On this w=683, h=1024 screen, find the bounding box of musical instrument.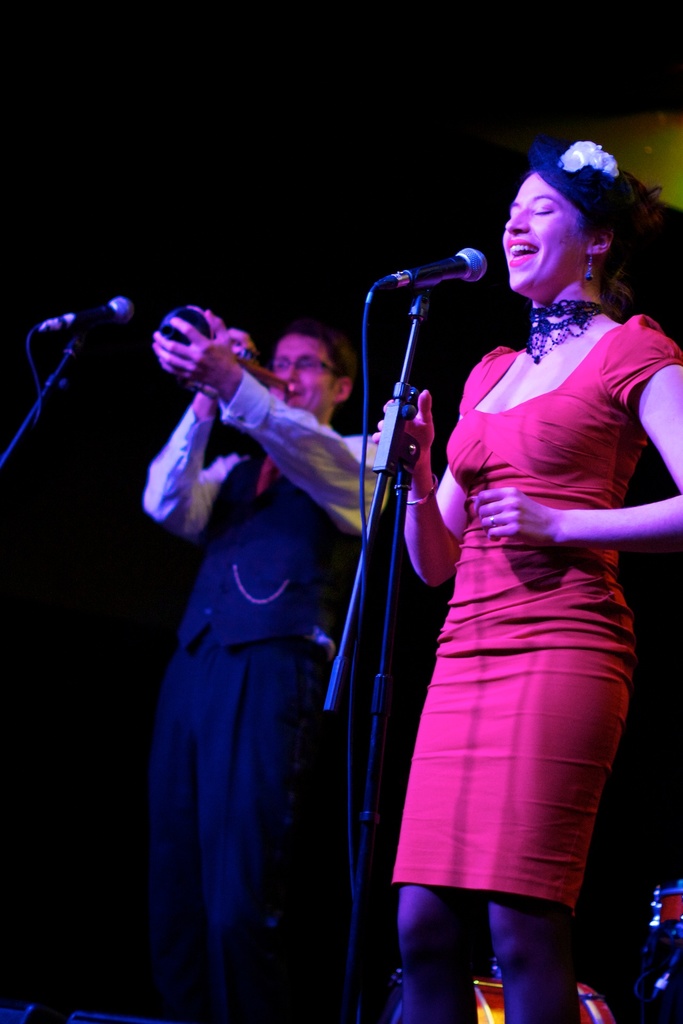
Bounding box: box=[152, 301, 306, 408].
